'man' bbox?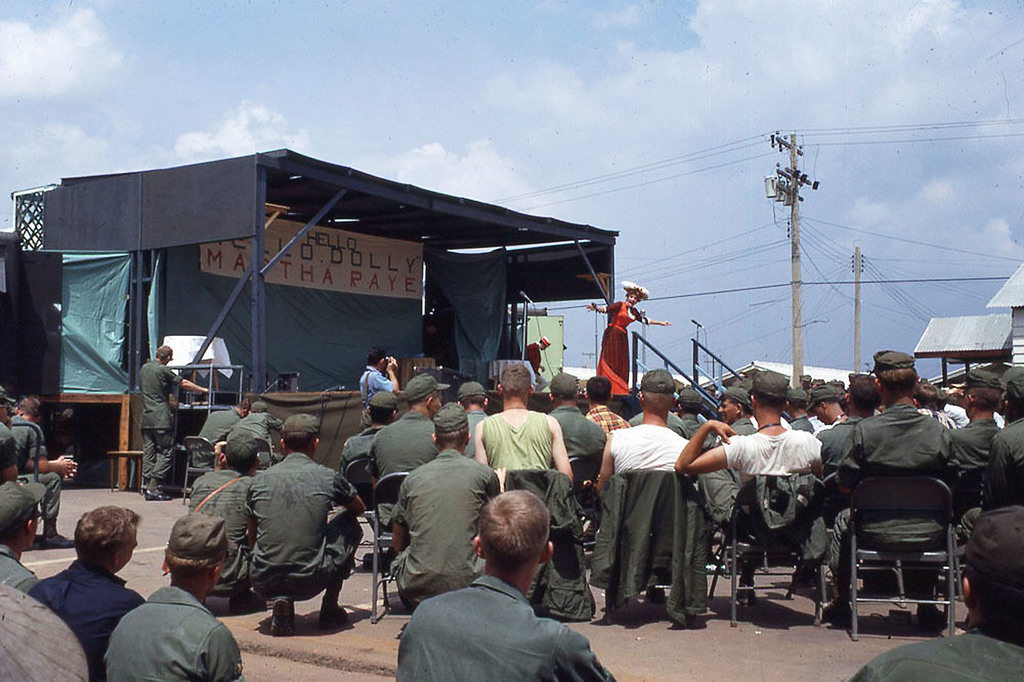
(left=366, top=384, right=453, bottom=562)
